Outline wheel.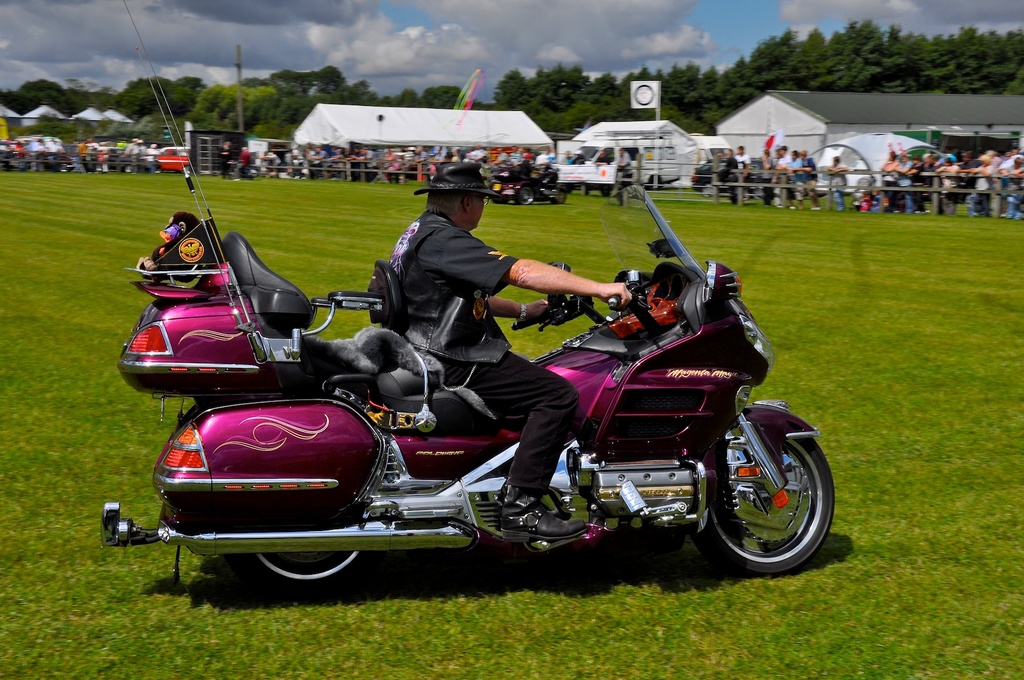
Outline: left=236, top=494, right=367, bottom=586.
